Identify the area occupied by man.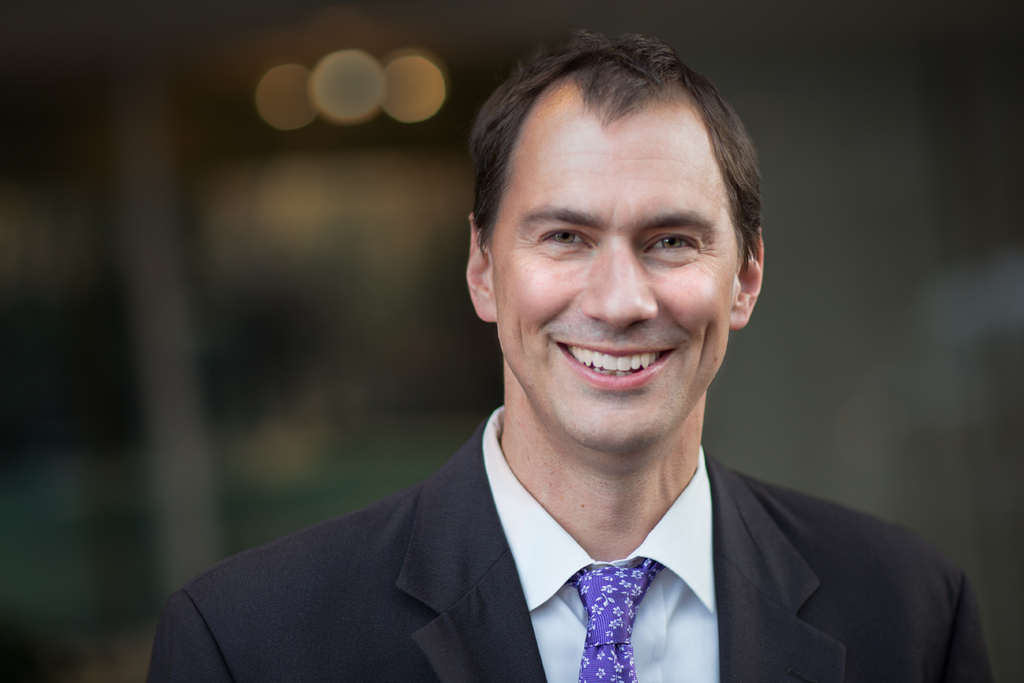
Area: (x1=160, y1=73, x2=957, y2=672).
